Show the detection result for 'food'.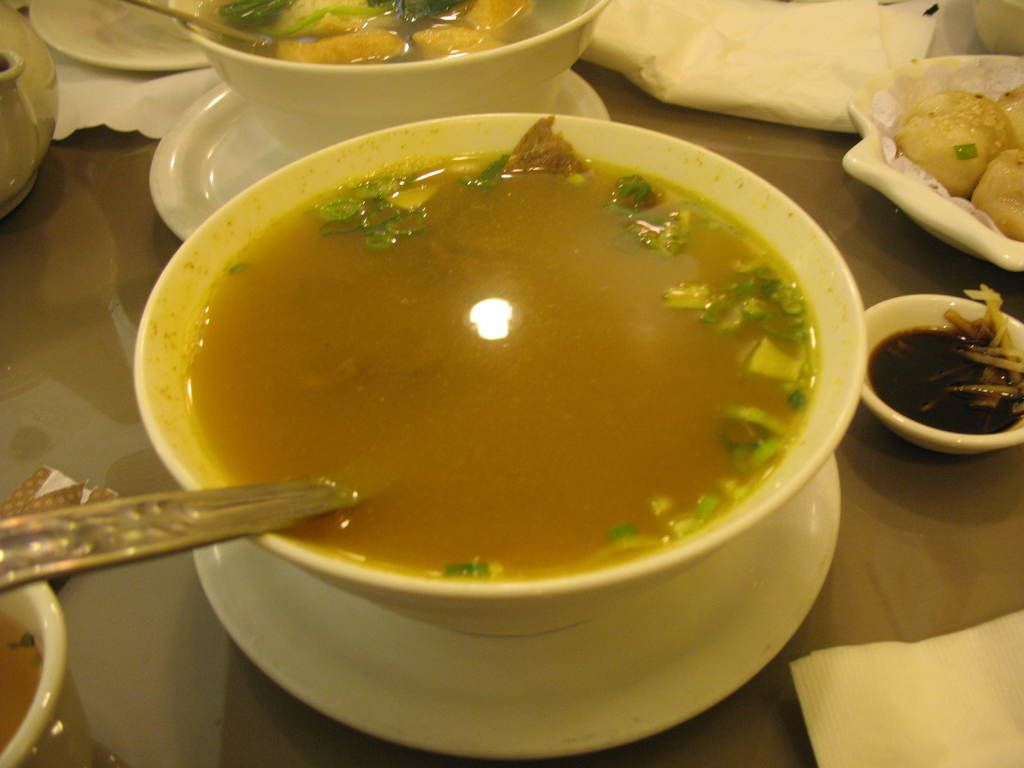
pyautogui.locateOnScreen(996, 85, 1023, 150).
